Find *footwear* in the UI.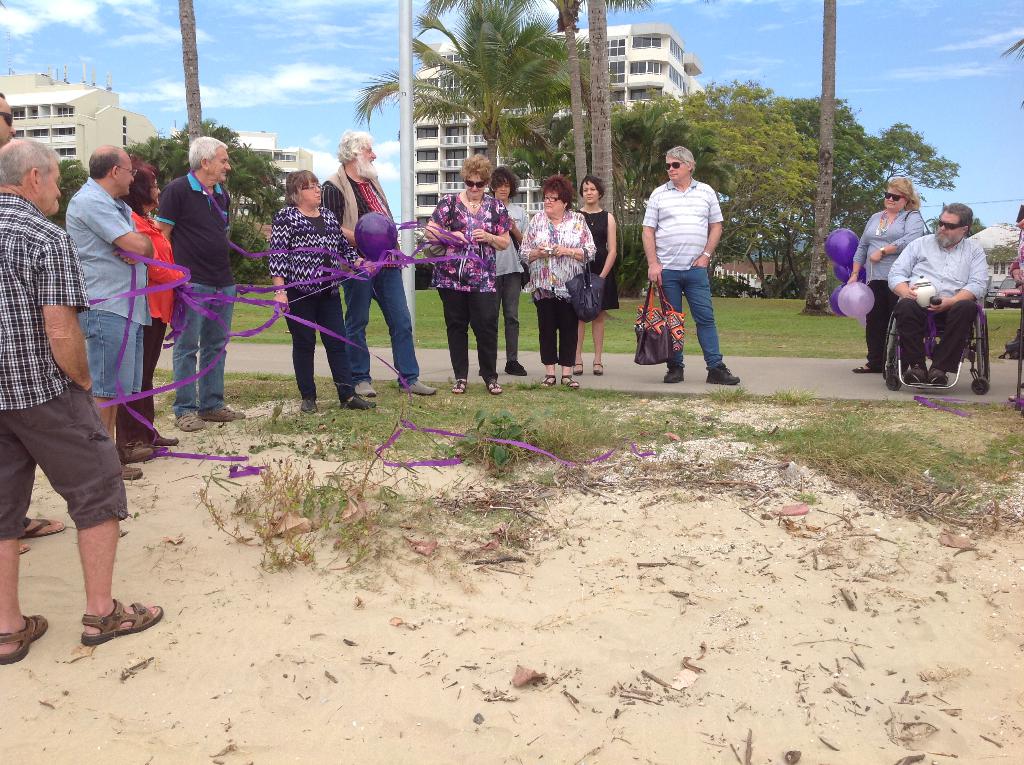
UI element at x1=451, y1=377, x2=467, y2=396.
